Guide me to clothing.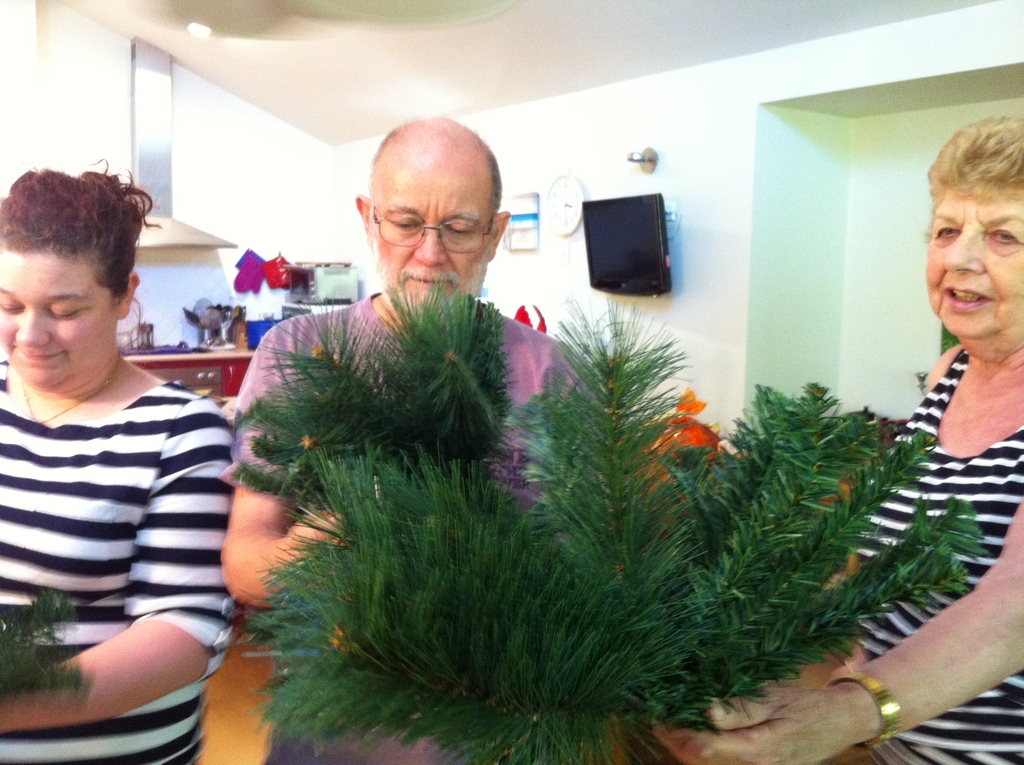
Guidance: [230, 289, 600, 764].
